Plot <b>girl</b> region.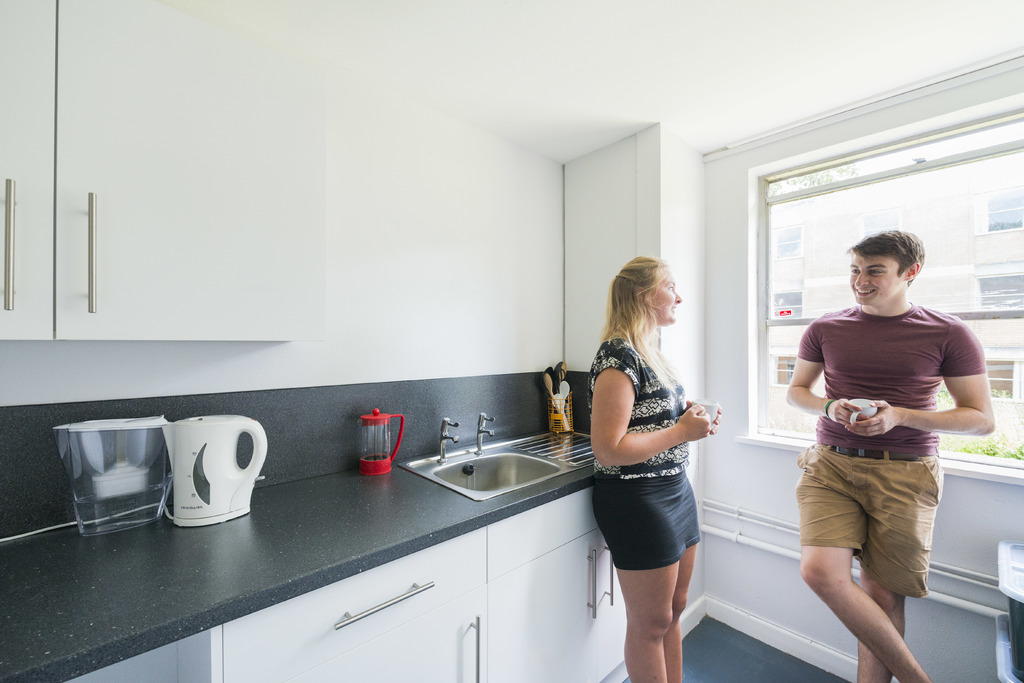
Plotted at bbox=(585, 254, 720, 682).
